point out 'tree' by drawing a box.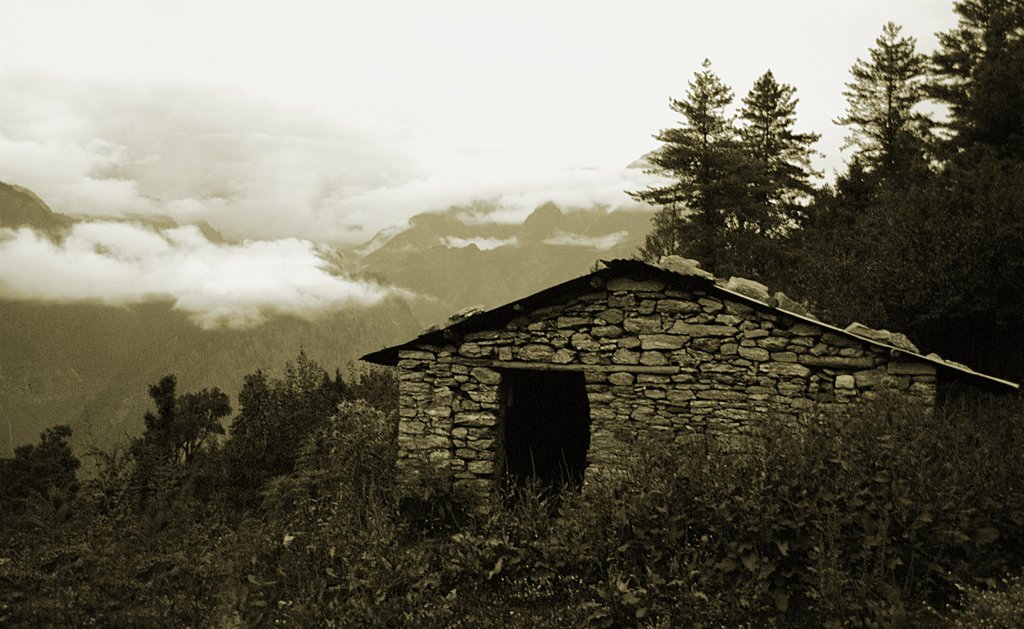
locate(763, 0, 1023, 396).
